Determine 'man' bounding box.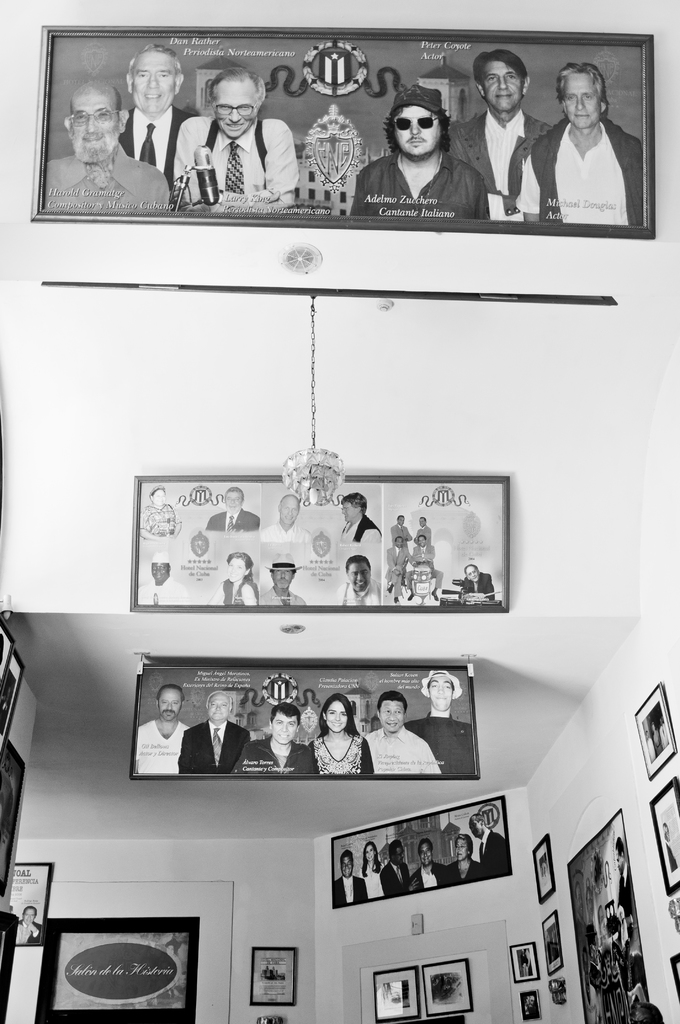
Determined: select_region(44, 79, 168, 212).
